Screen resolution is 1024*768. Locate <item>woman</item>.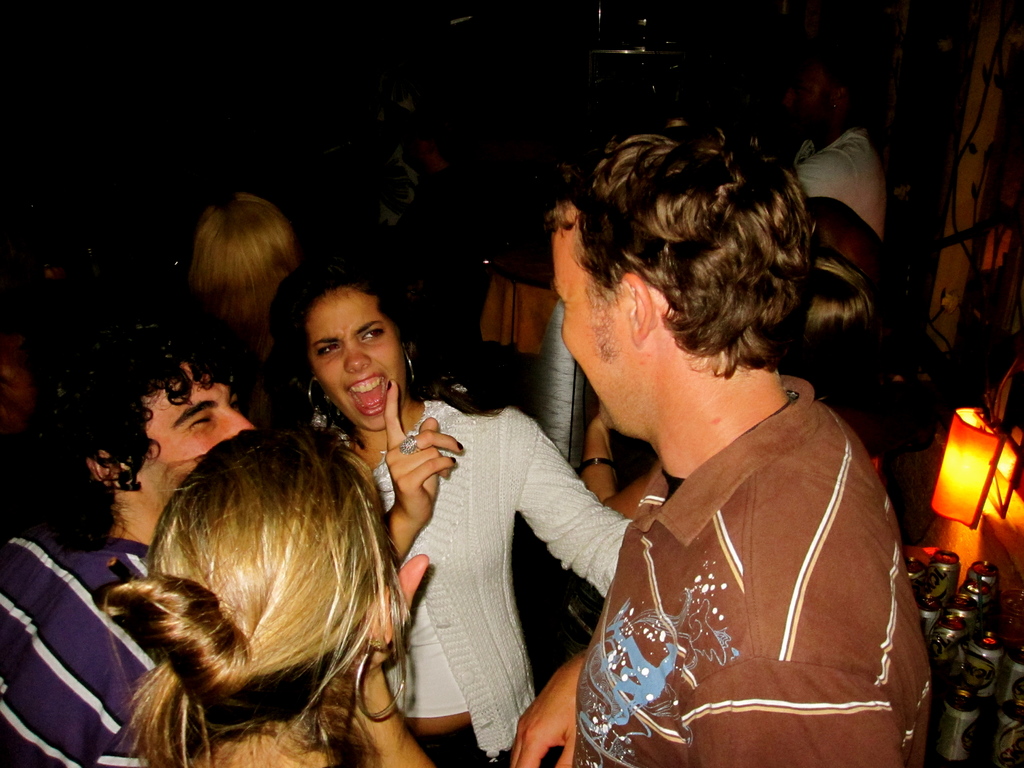
l=177, t=187, r=305, b=415.
